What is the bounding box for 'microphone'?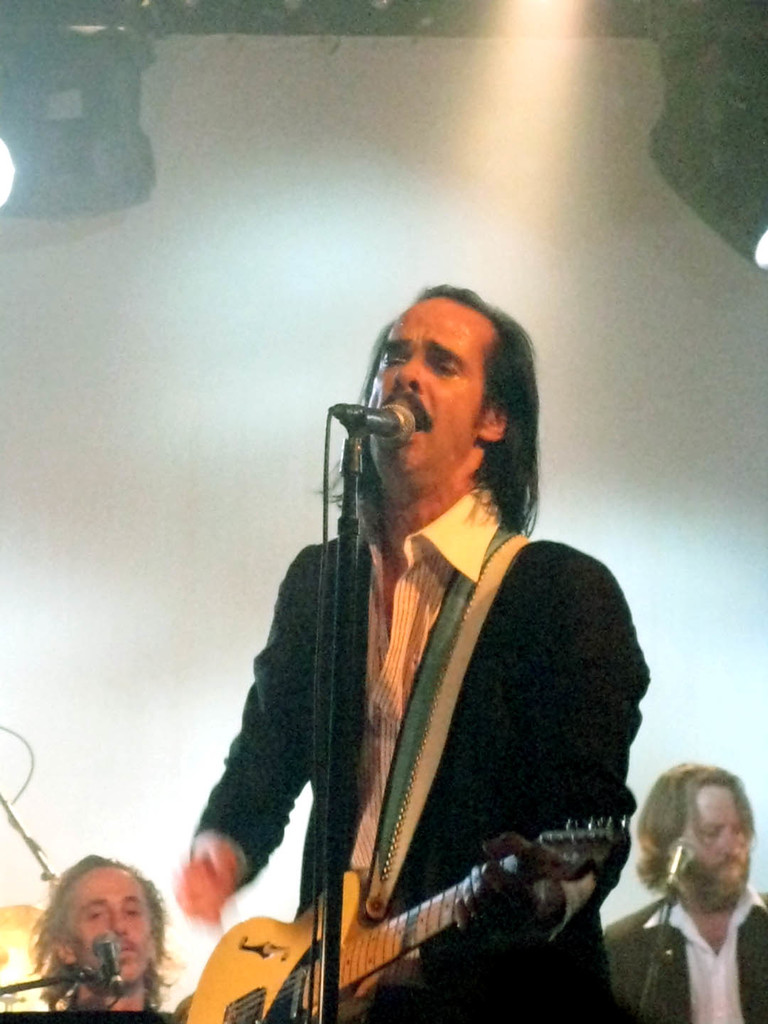
x1=330 y1=404 x2=415 y2=448.
